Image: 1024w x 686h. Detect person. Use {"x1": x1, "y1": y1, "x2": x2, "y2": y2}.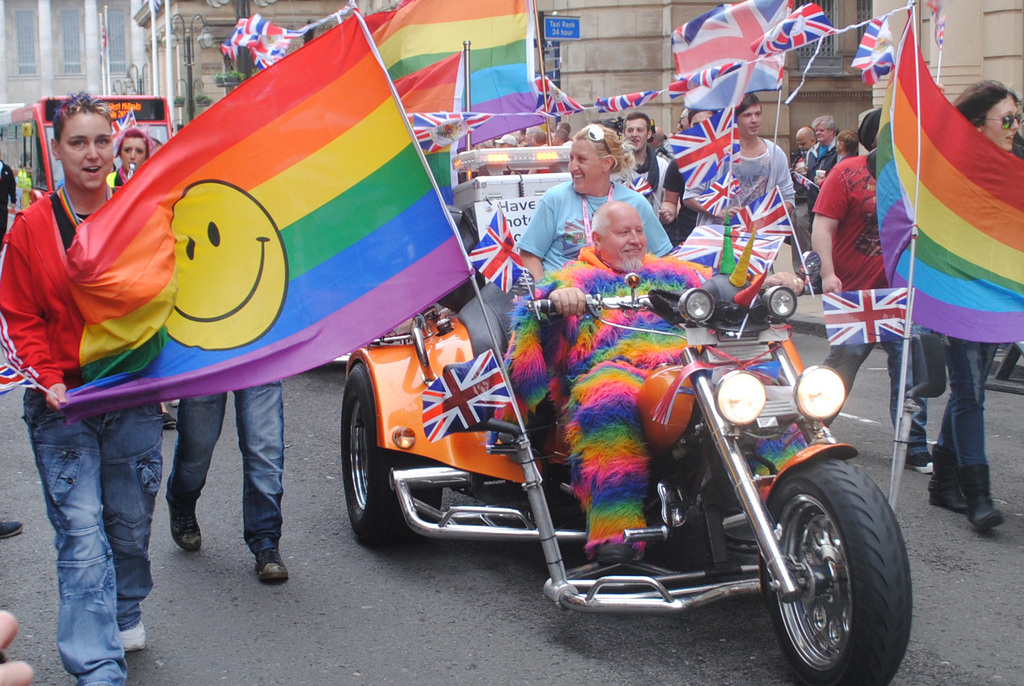
{"x1": 173, "y1": 362, "x2": 302, "y2": 594}.
